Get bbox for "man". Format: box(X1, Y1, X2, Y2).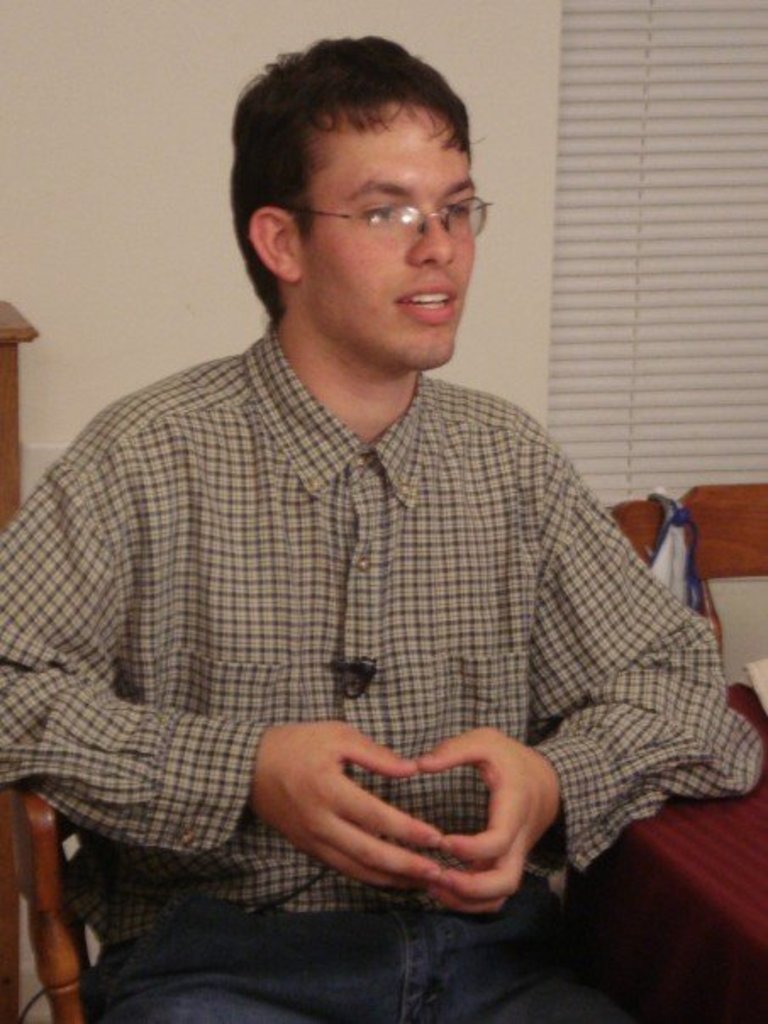
box(32, 53, 722, 988).
